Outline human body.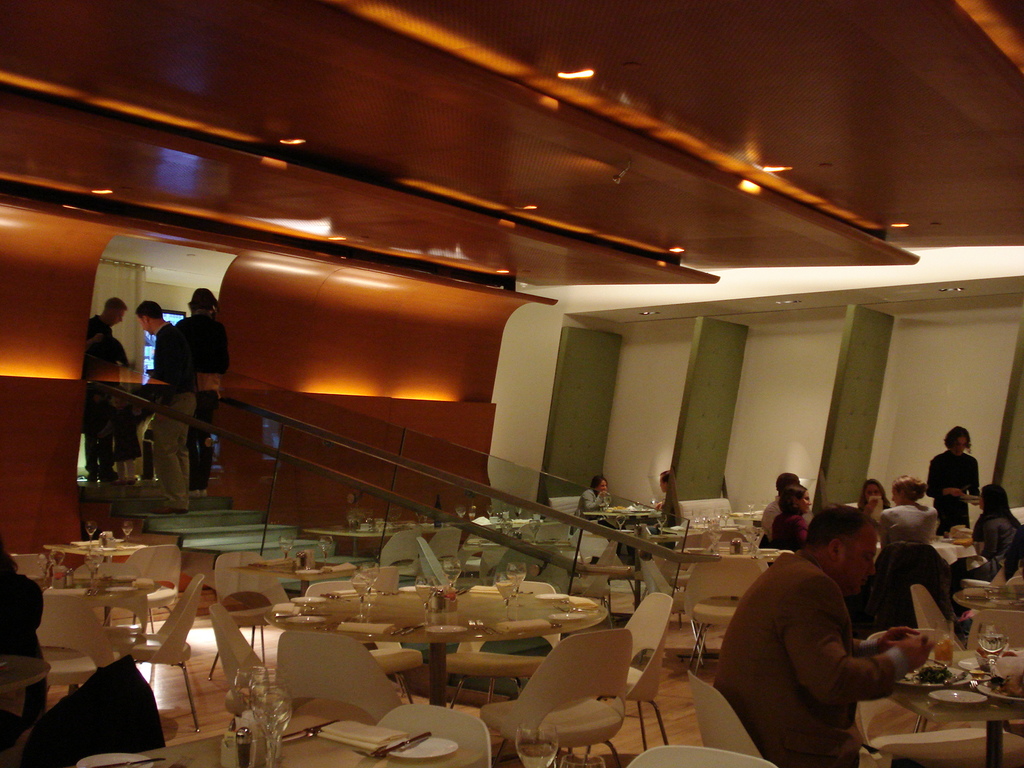
Outline: l=970, t=479, r=1023, b=542.
